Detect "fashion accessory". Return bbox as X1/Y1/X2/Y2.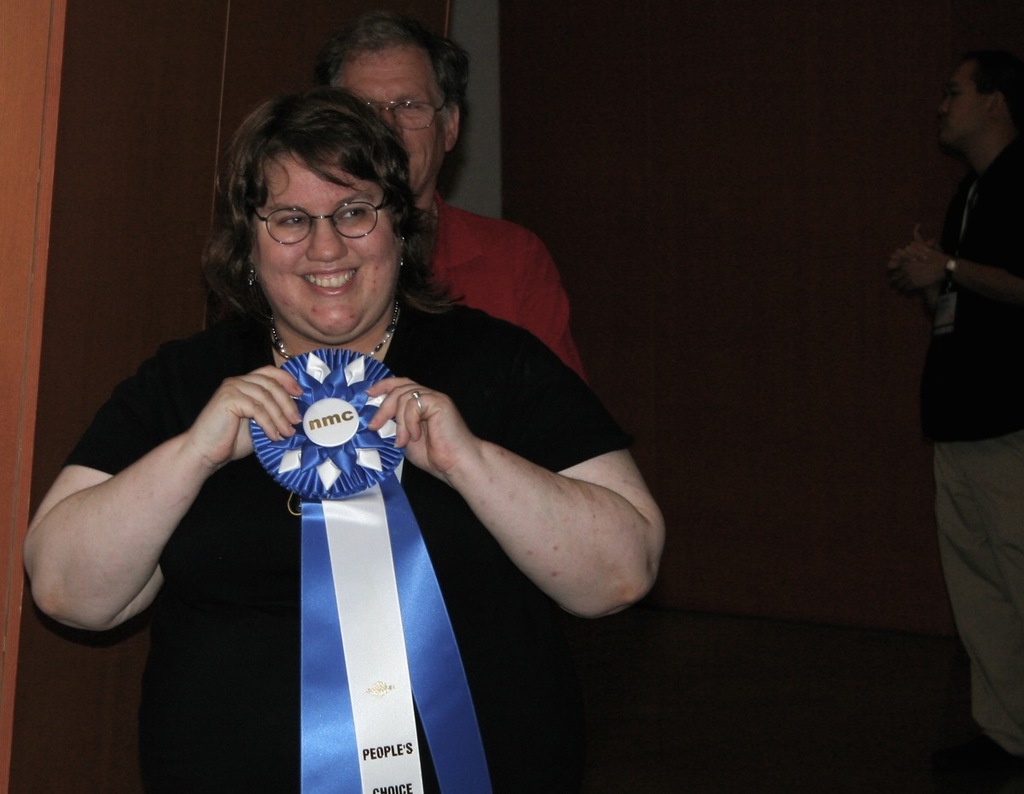
414/403/425/416.
